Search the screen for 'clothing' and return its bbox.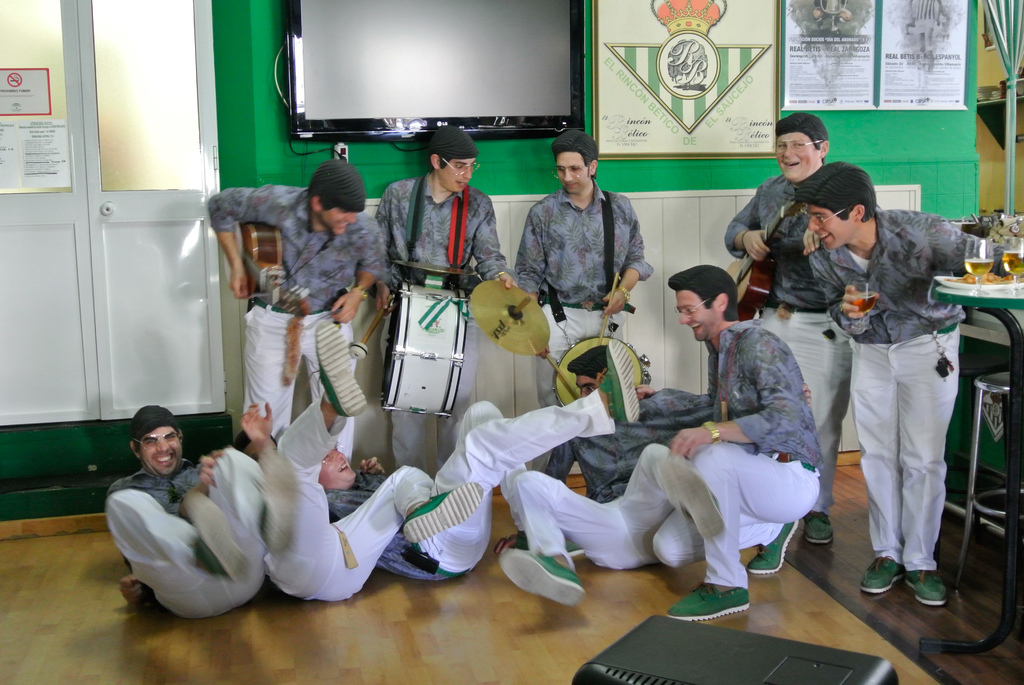
Found: 378,177,509,466.
